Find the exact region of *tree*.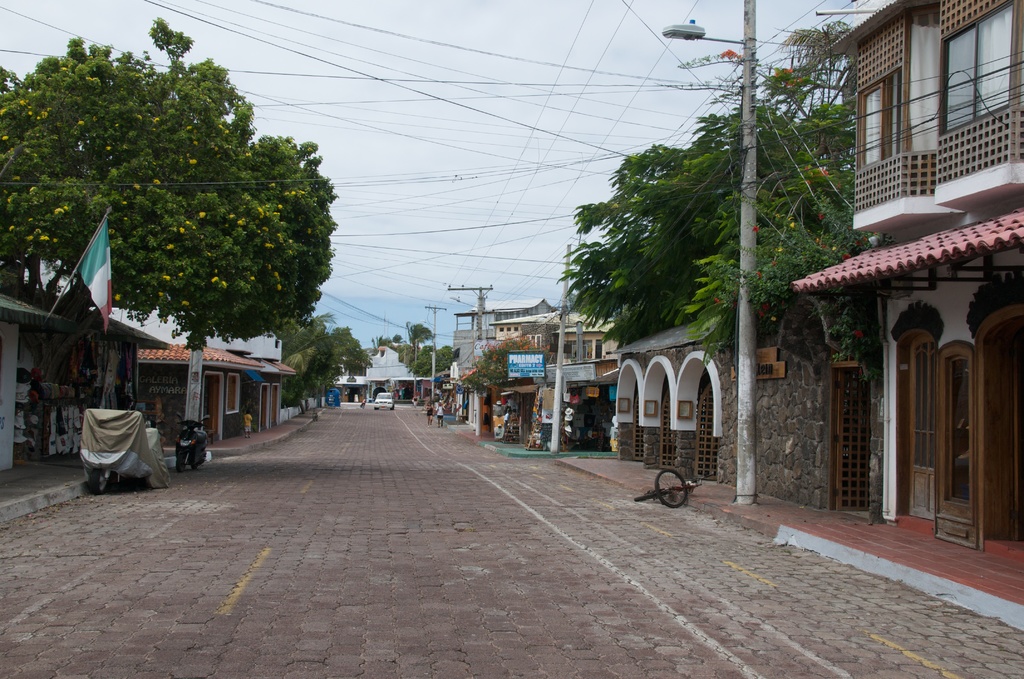
Exact region: l=16, t=28, r=359, b=409.
